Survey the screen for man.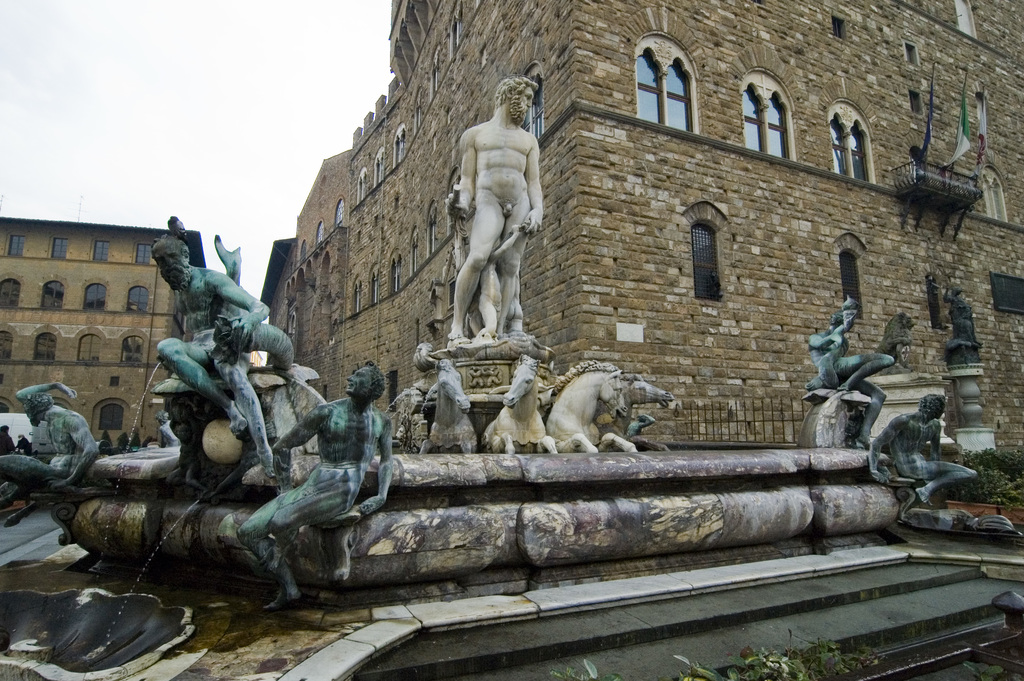
Survey found: locate(808, 312, 897, 450).
